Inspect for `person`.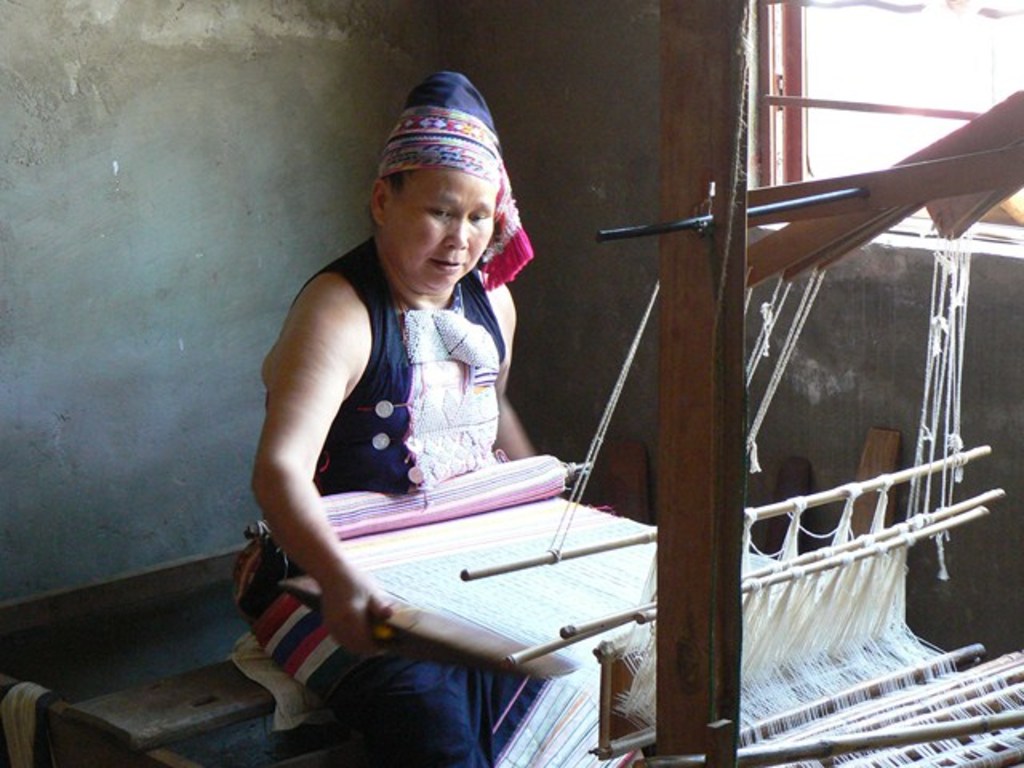
Inspection: region(230, 66, 618, 766).
